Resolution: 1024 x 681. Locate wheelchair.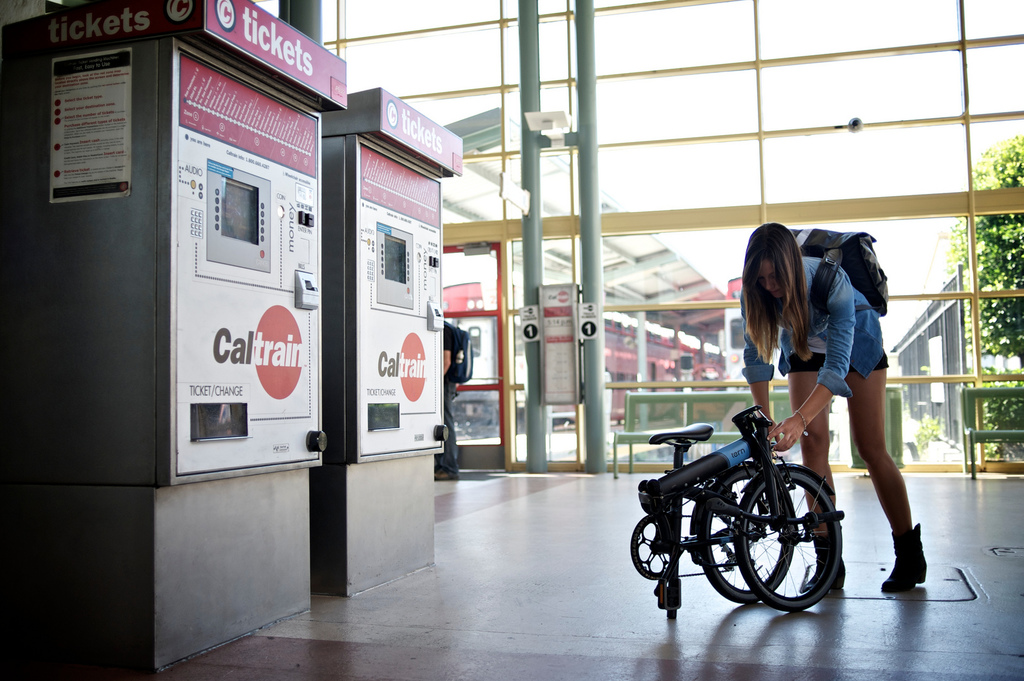
bbox=(644, 381, 836, 621).
